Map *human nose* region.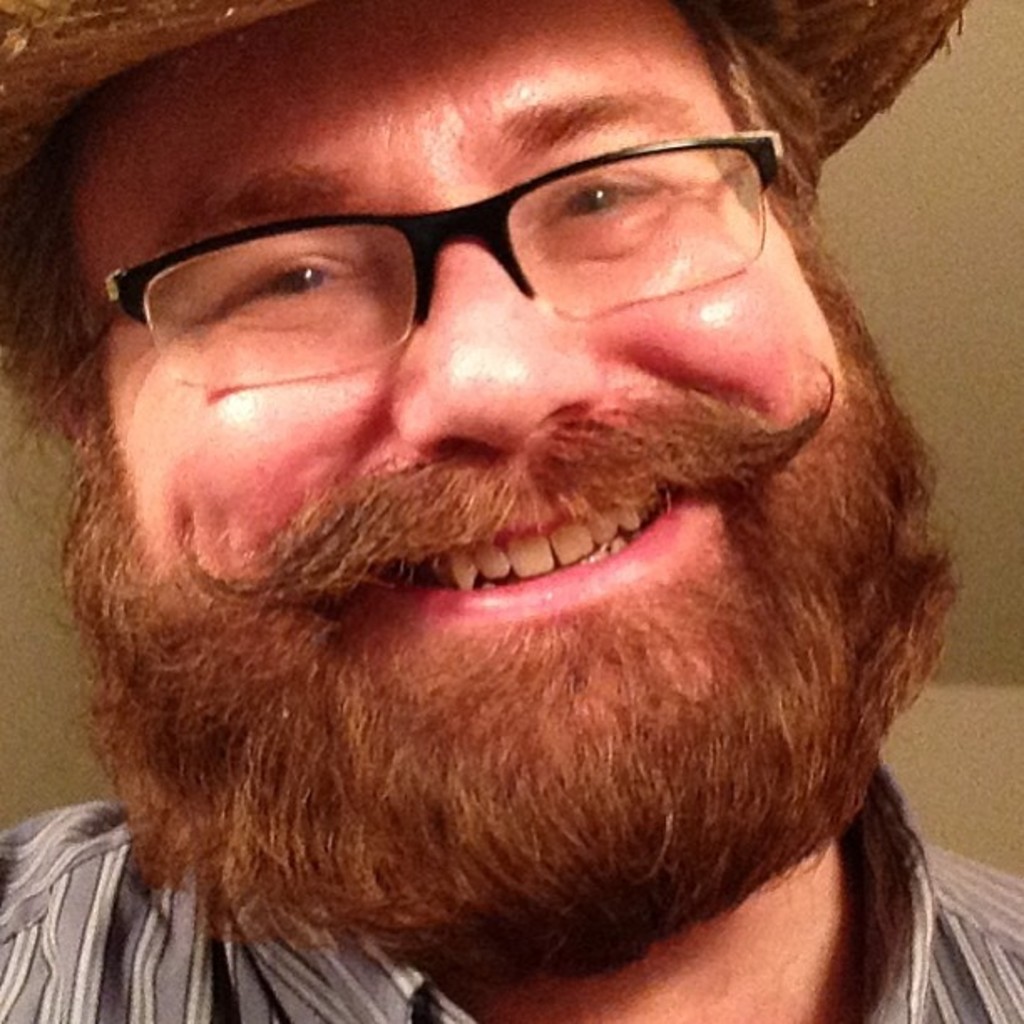
Mapped to detection(393, 259, 592, 442).
